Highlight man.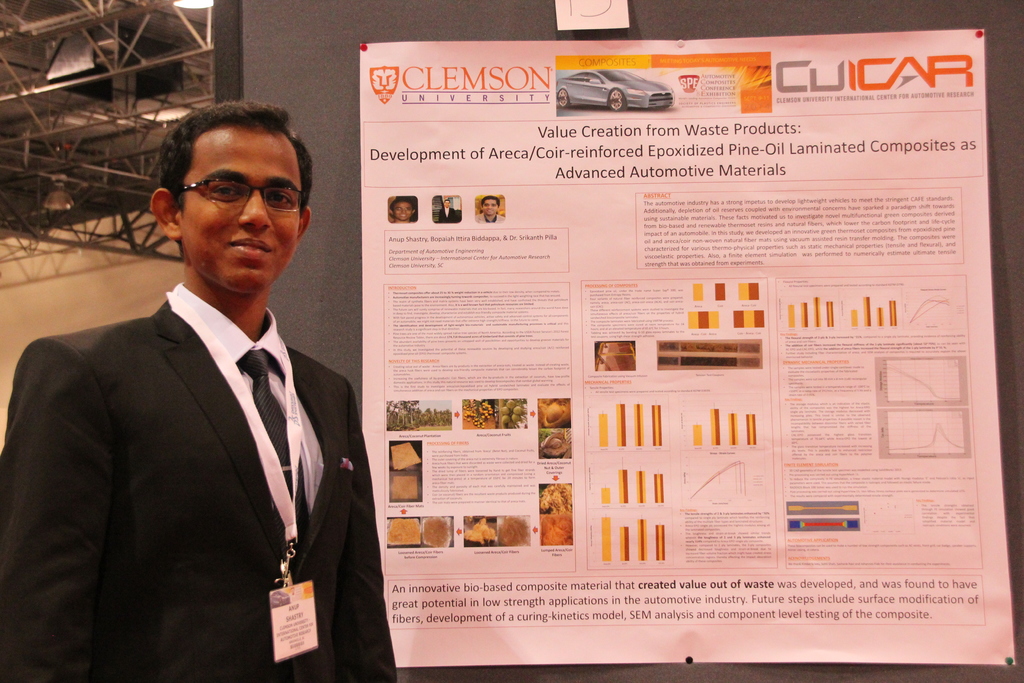
Highlighted region: {"left": 436, "top": 197, "right": 461, "bottom": 226}.
